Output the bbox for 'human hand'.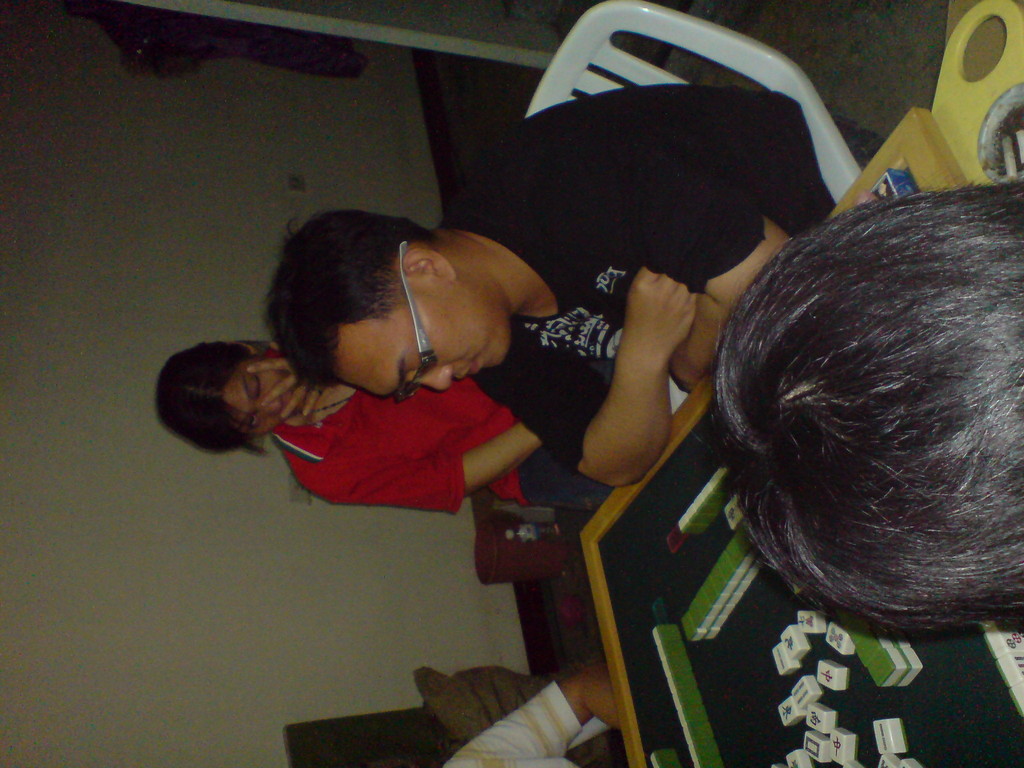
select_region(625, 267, 711, 382).
